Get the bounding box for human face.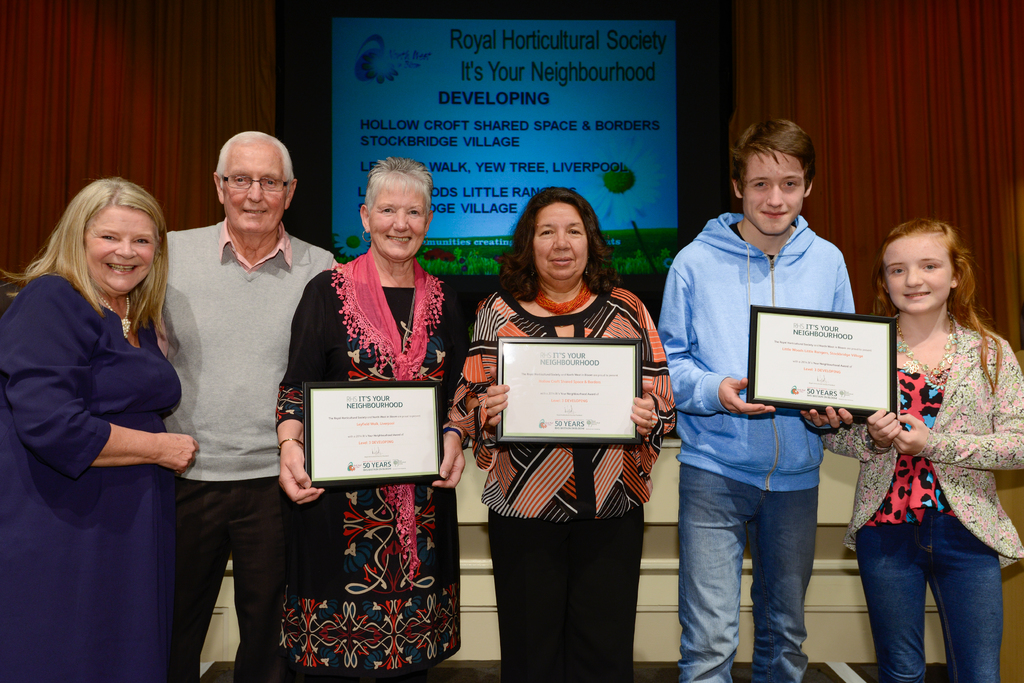
[left=369, top=188, right=430, bottom=259].
